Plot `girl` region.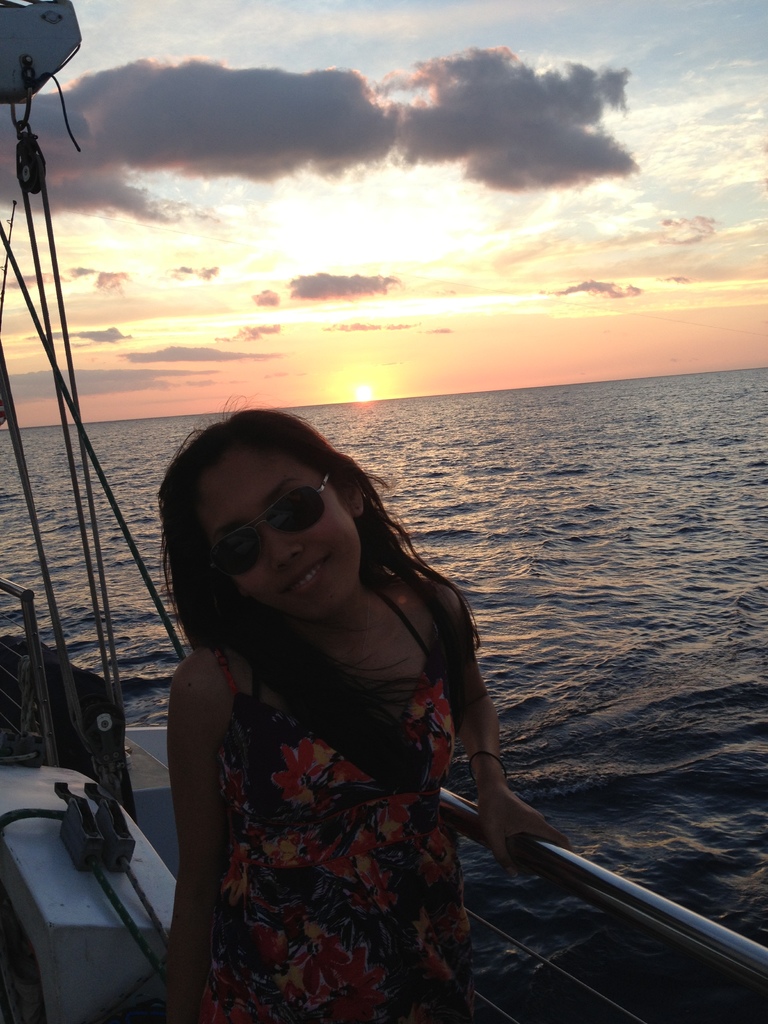
Plotted at <box>160,388,573,1021</box>.
